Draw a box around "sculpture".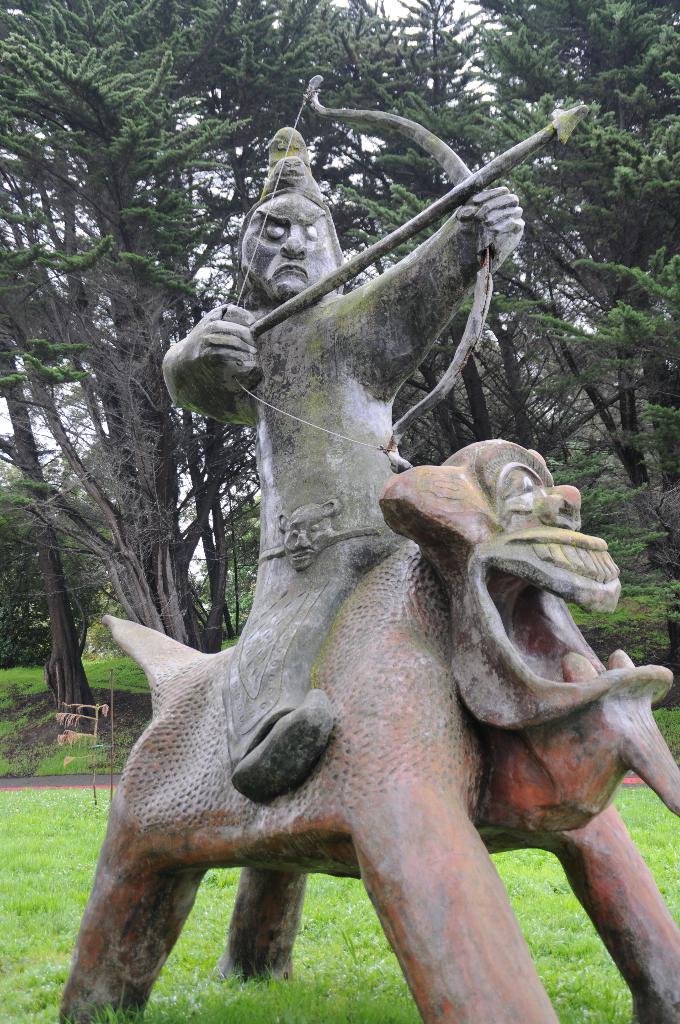
<box>76,122,653,996</box>.
